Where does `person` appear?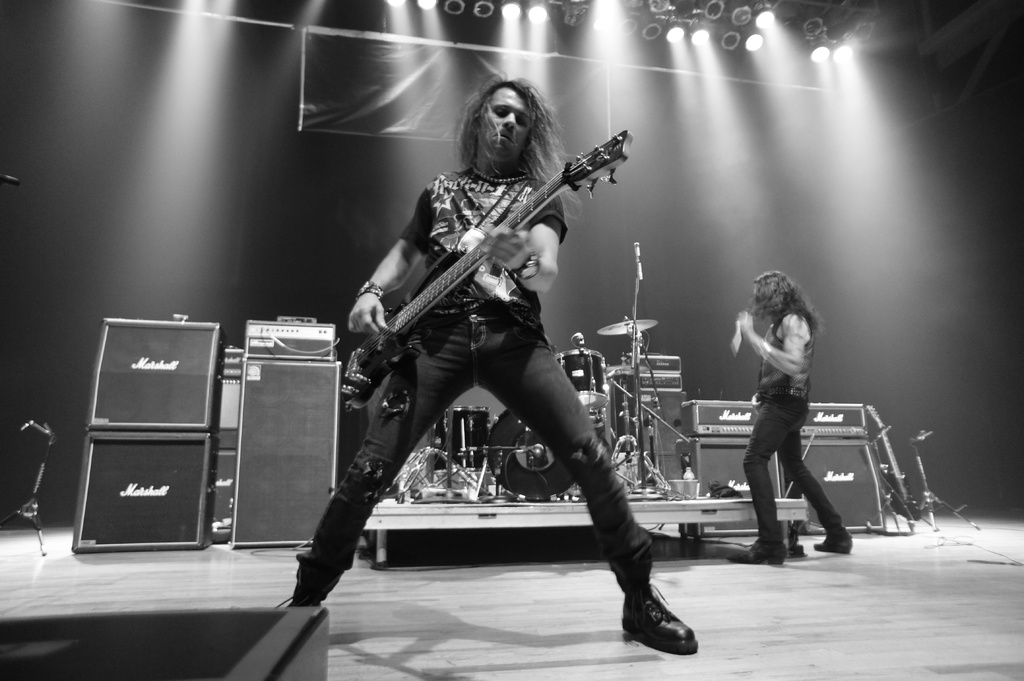
Appears at 729,267,849,569.
